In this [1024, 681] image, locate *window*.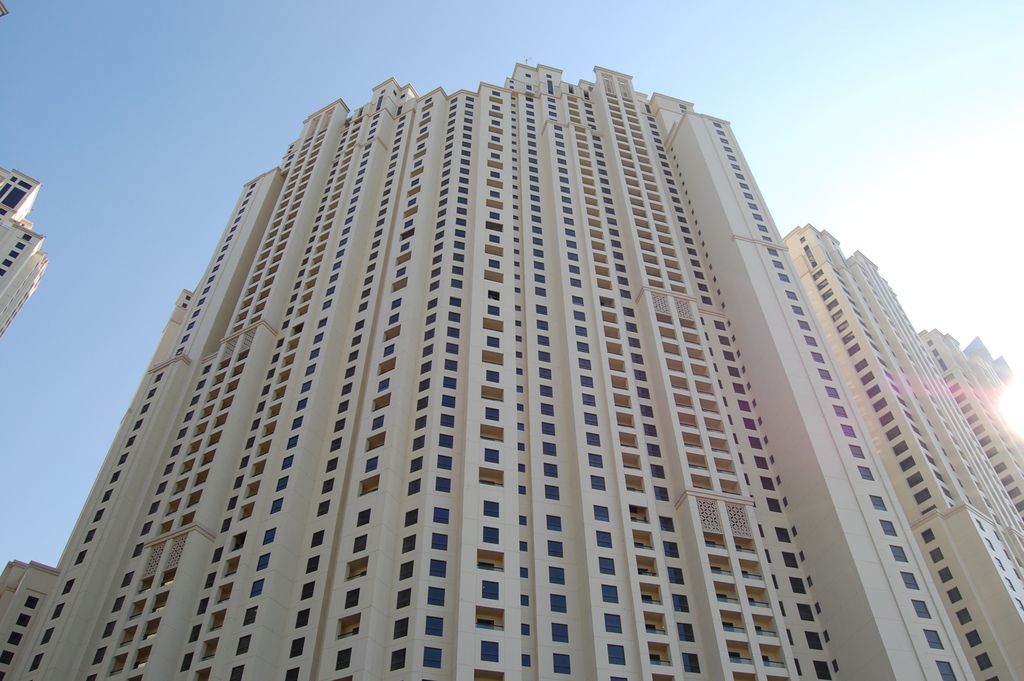
Bounding box: <region>449, 327, 460, 338</region>.
